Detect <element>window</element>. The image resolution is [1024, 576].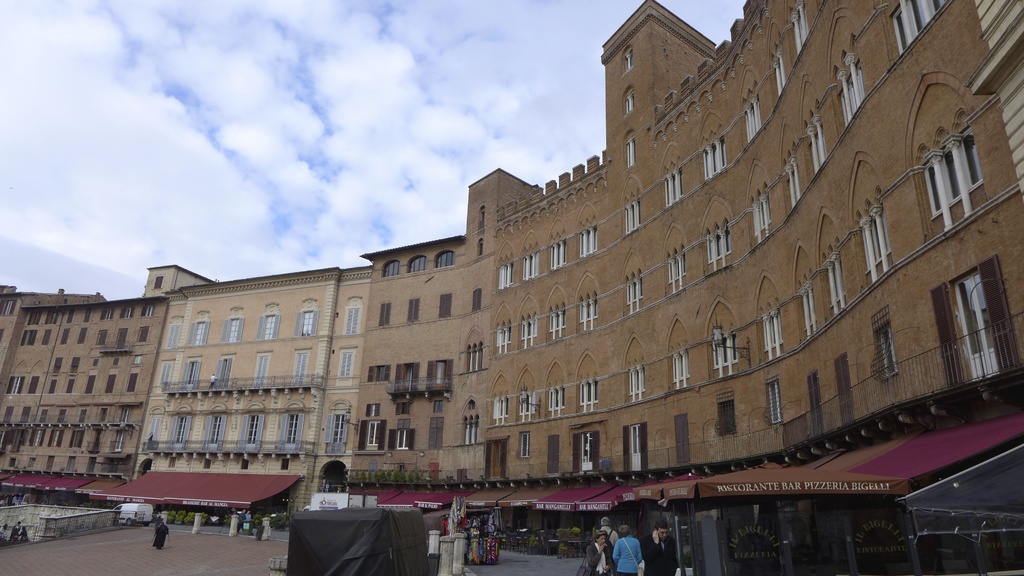
Rect(890, 0, 945, 66).
